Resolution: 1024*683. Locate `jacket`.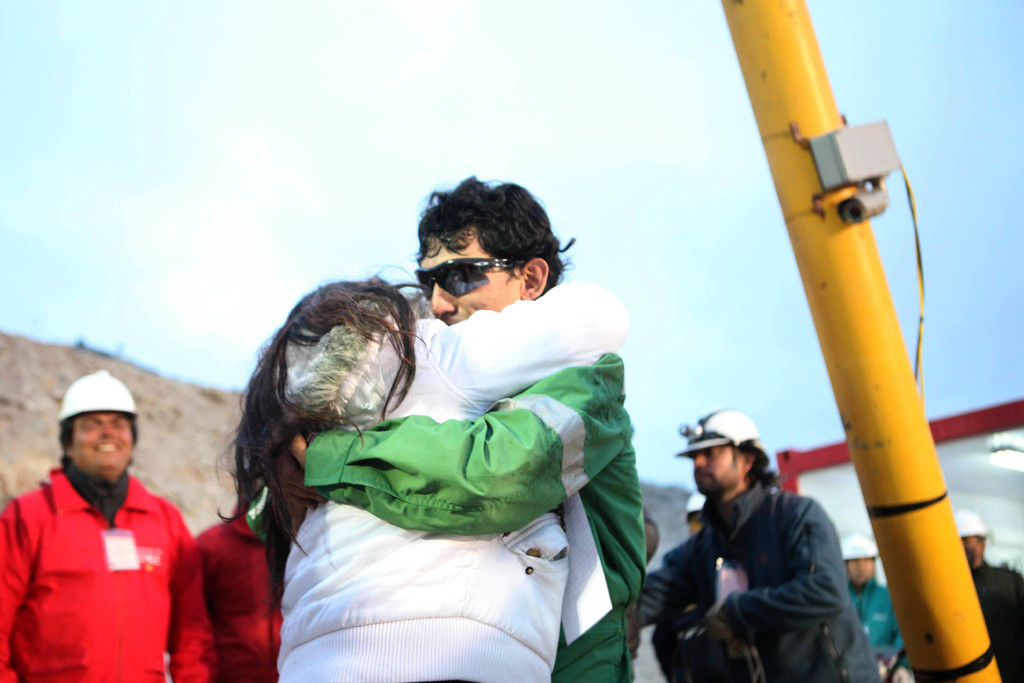
634:482:883:682.
